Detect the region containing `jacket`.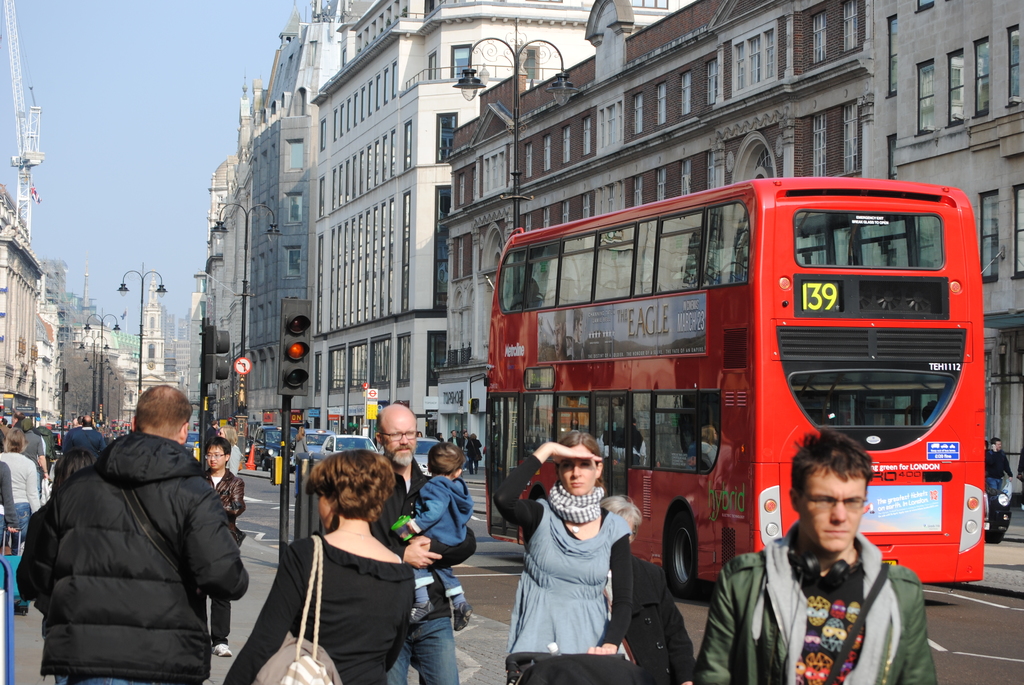
<region>26, 412, 240, 677</region>.
